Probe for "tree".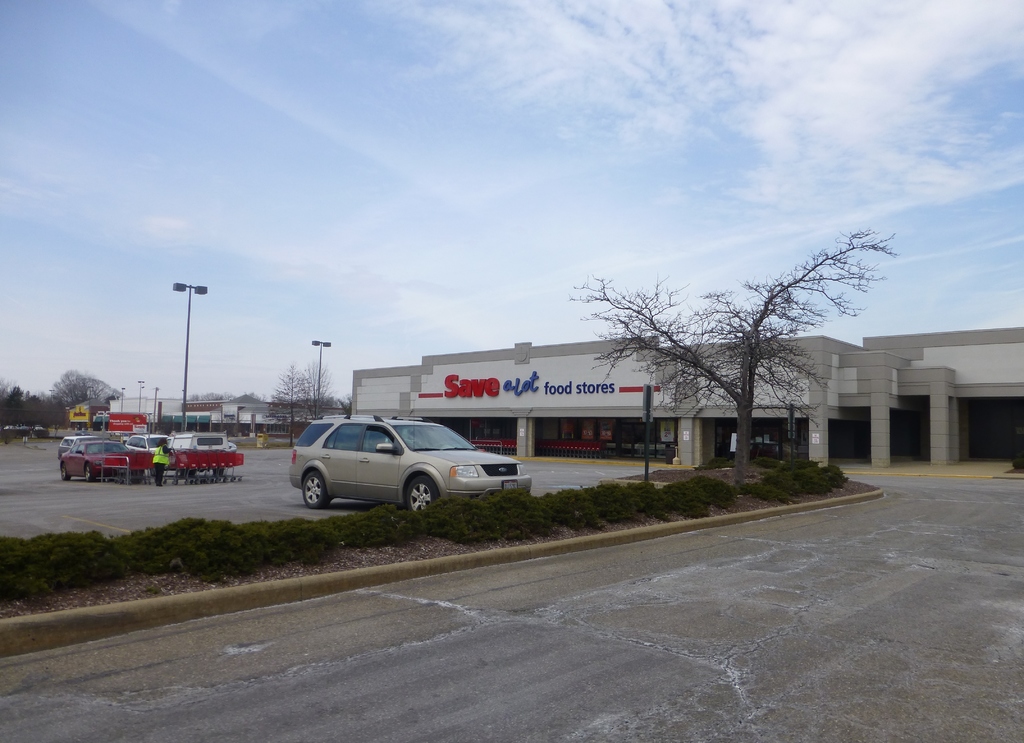
Probe result: <region>28, 388, 39, 434</region>.
